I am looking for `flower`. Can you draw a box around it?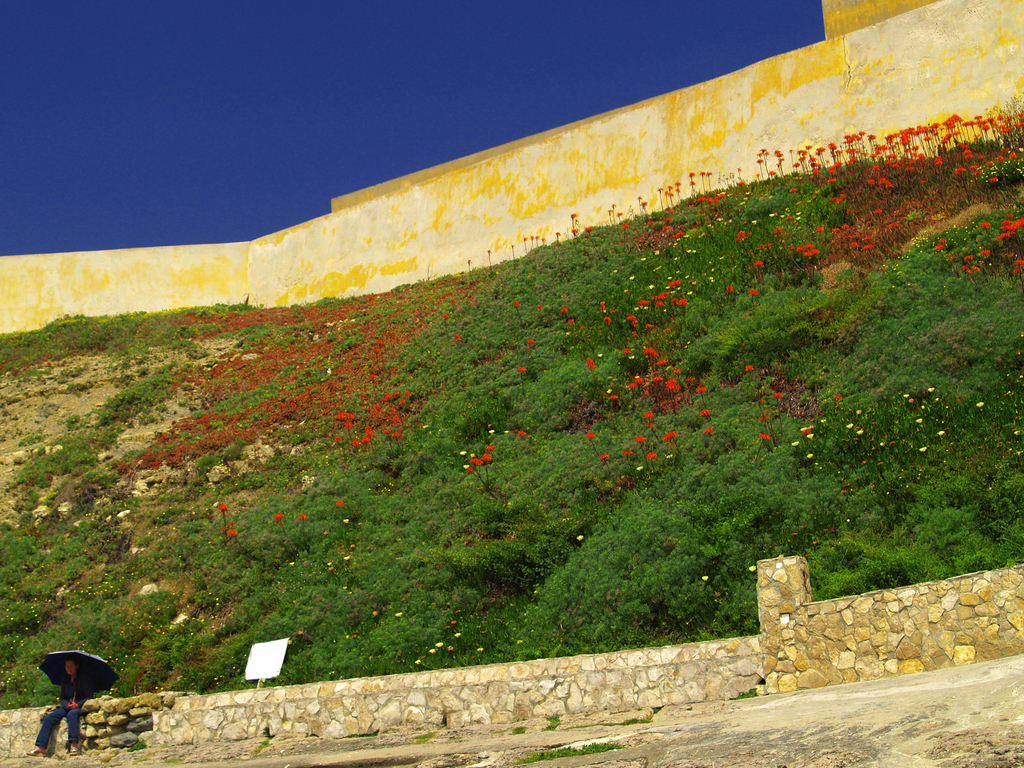
Sure, the bounding box is (x1=575, y1=535, x2=584, y2=543).
